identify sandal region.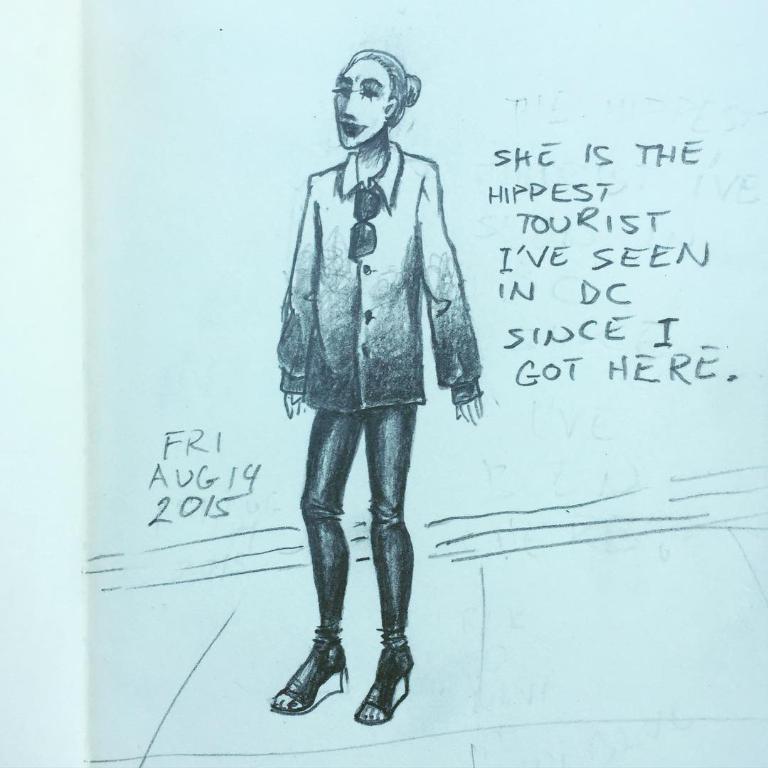
Region: bbox=(348, 624, 414, 725).
